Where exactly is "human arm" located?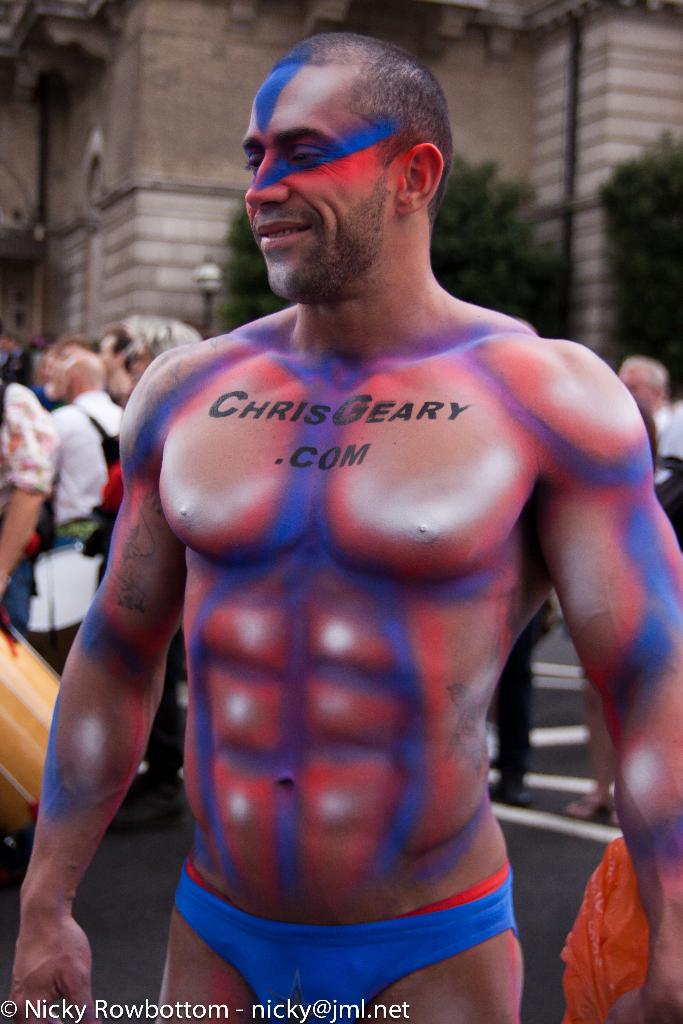
Its bounding box is [x1=17, y1=367, x2=184, y2=1021].
